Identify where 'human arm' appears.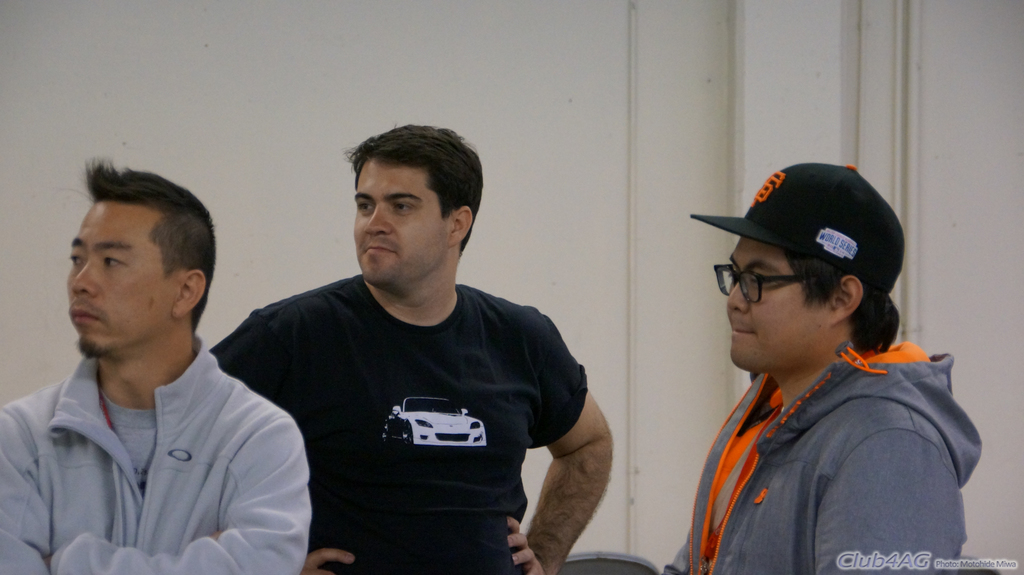
Appears at rect(496, 306, 620, 574).
